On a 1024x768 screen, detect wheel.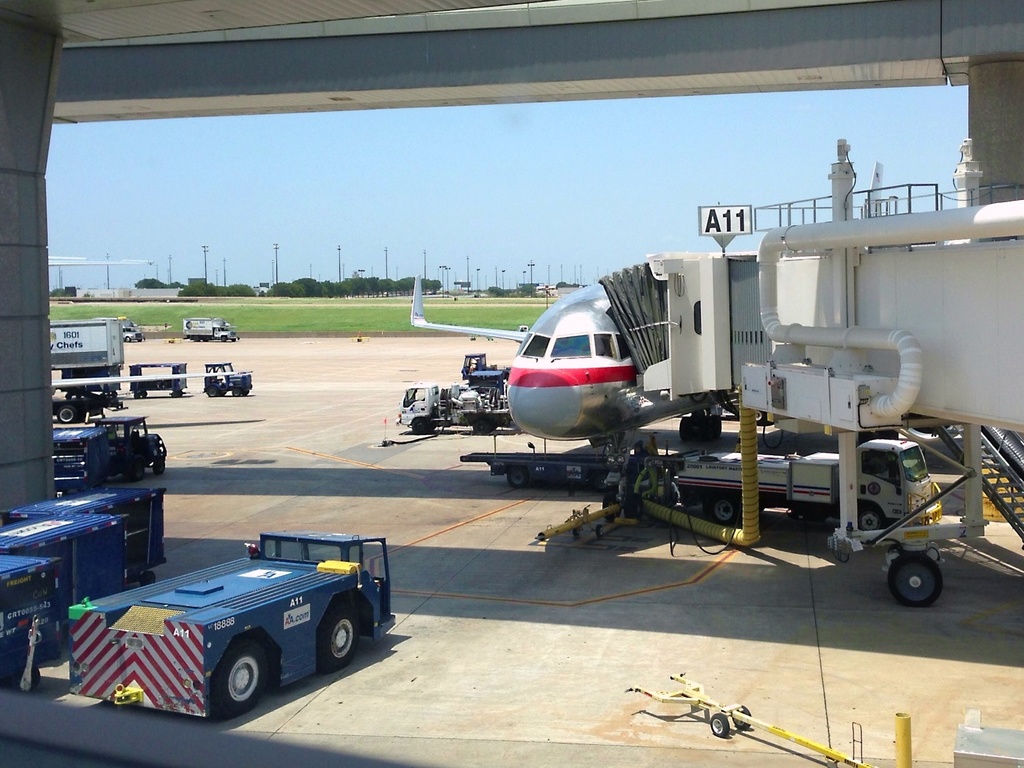
bbox(679, 414, 724, 442).
